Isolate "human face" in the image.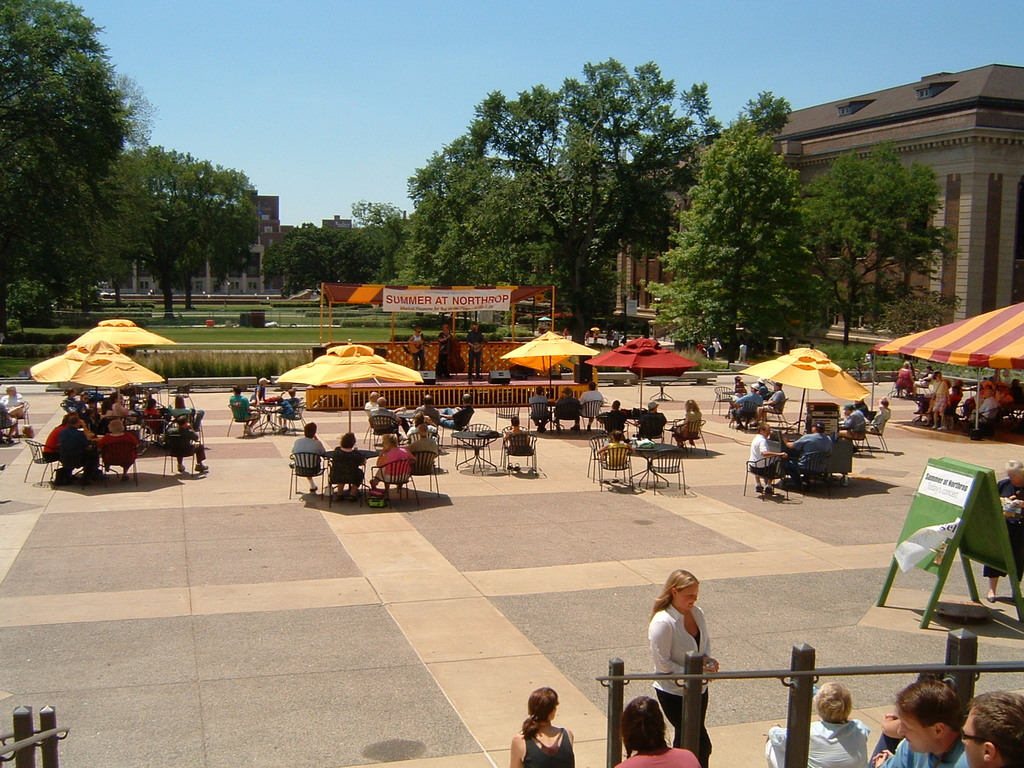
Isolated region: 673,584,697,610.
